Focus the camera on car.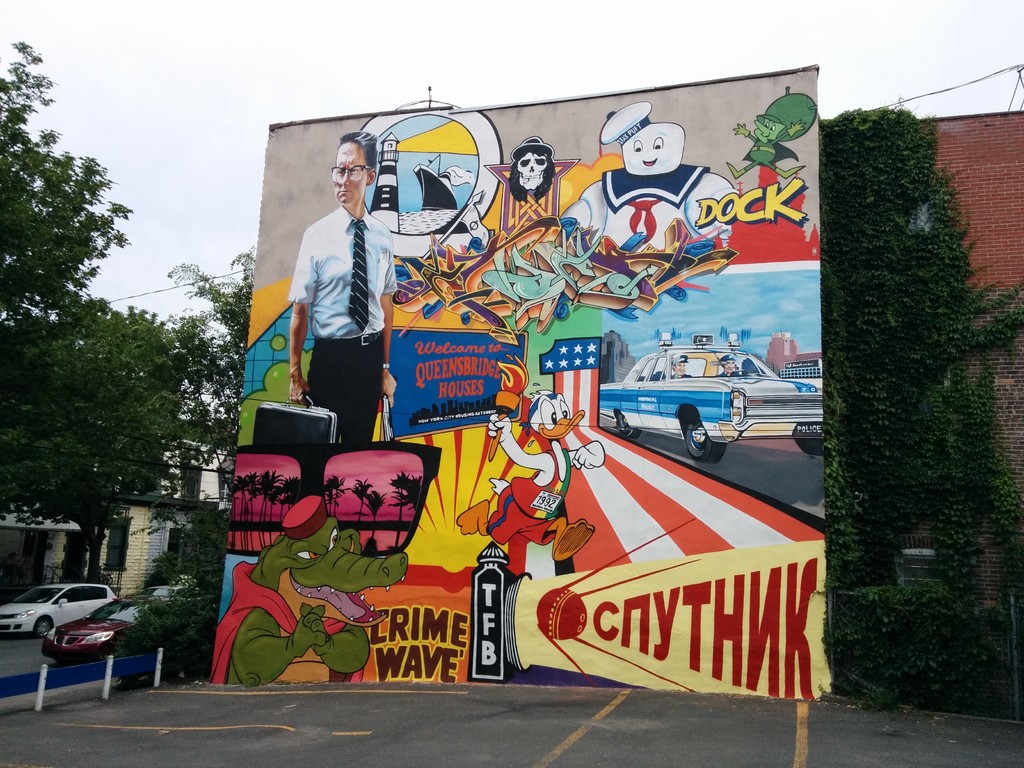
Focus region: [35, 584, 196, 663].
